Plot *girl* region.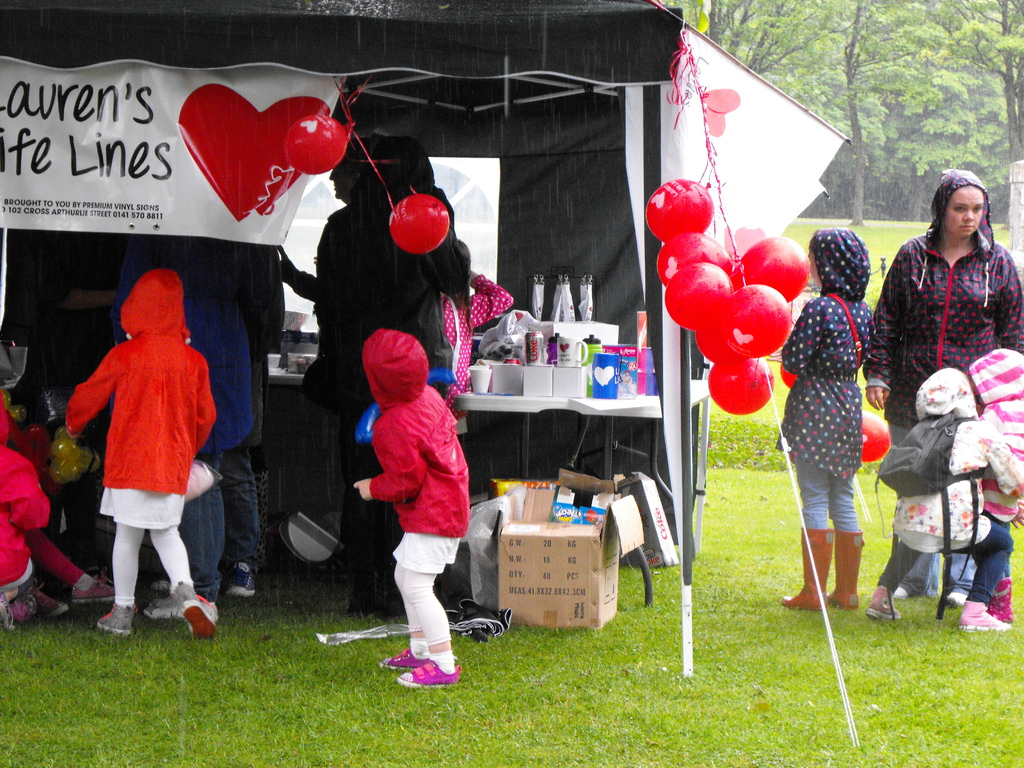
Plotted at 970/351/1023/621.
